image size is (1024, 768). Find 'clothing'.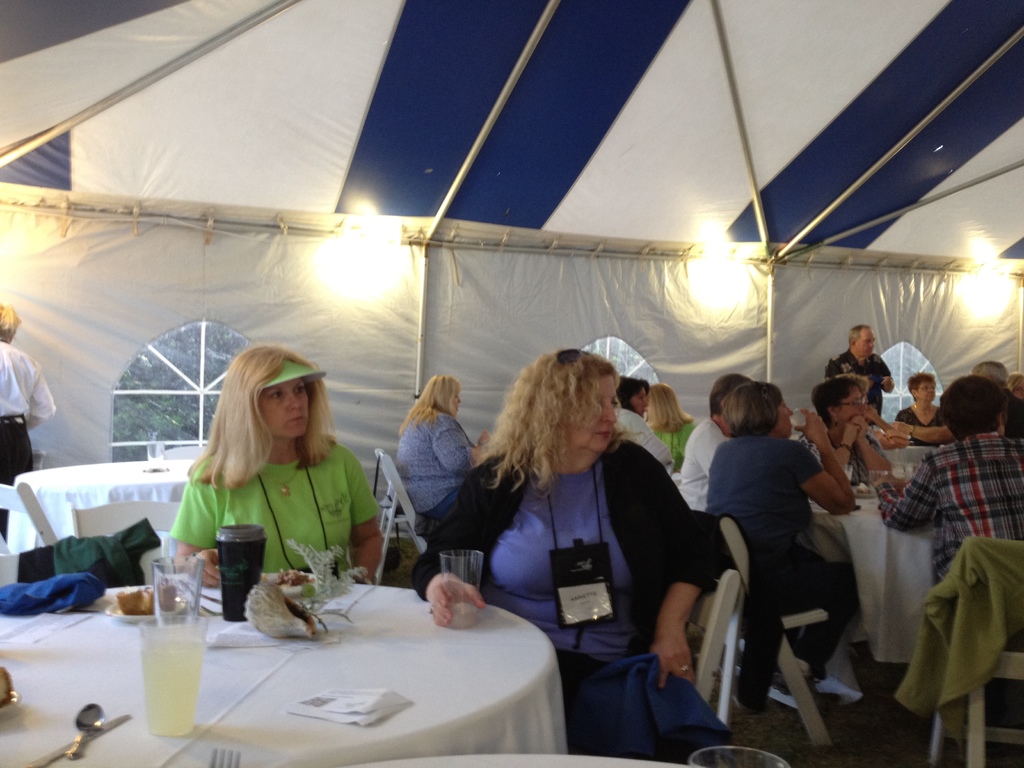
(417,446,723,647).
